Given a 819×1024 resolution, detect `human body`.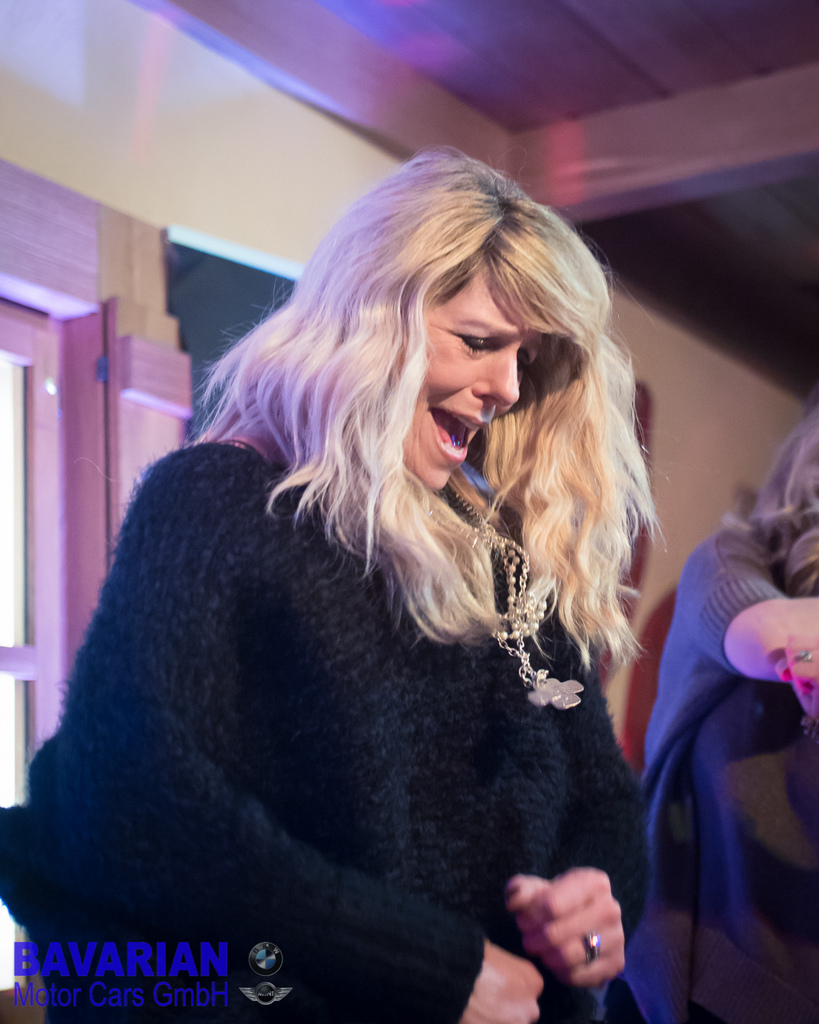
box(14, 171, 660, 1023).
